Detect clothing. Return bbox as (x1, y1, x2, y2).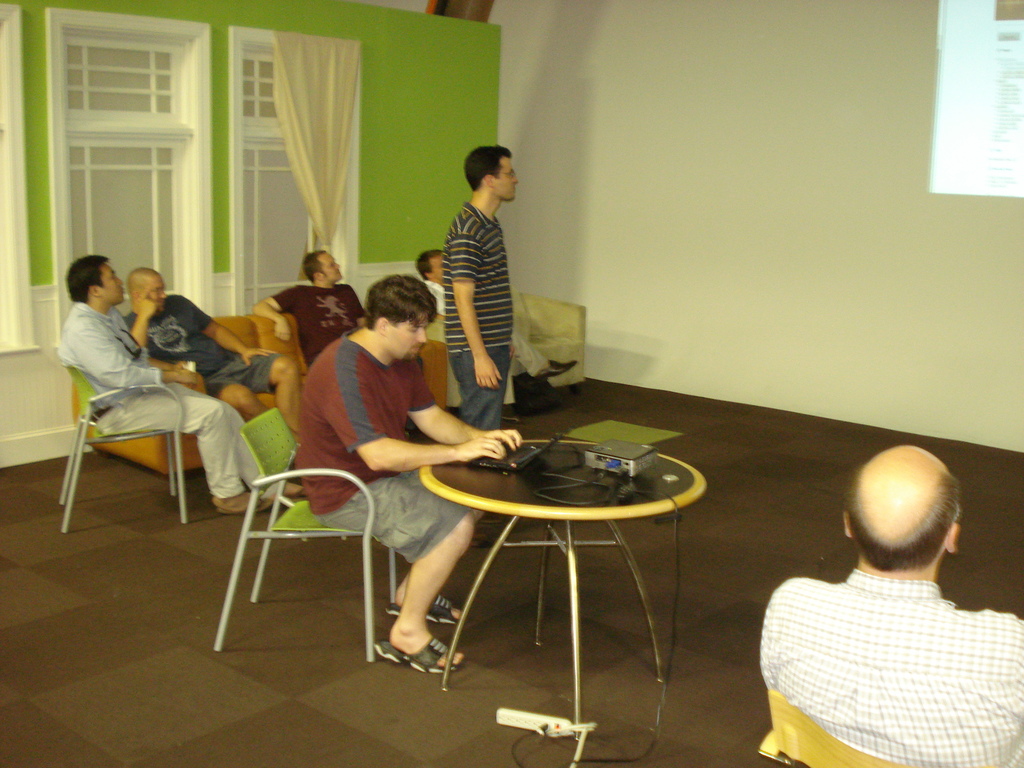
(278, 280, 365, 362).
